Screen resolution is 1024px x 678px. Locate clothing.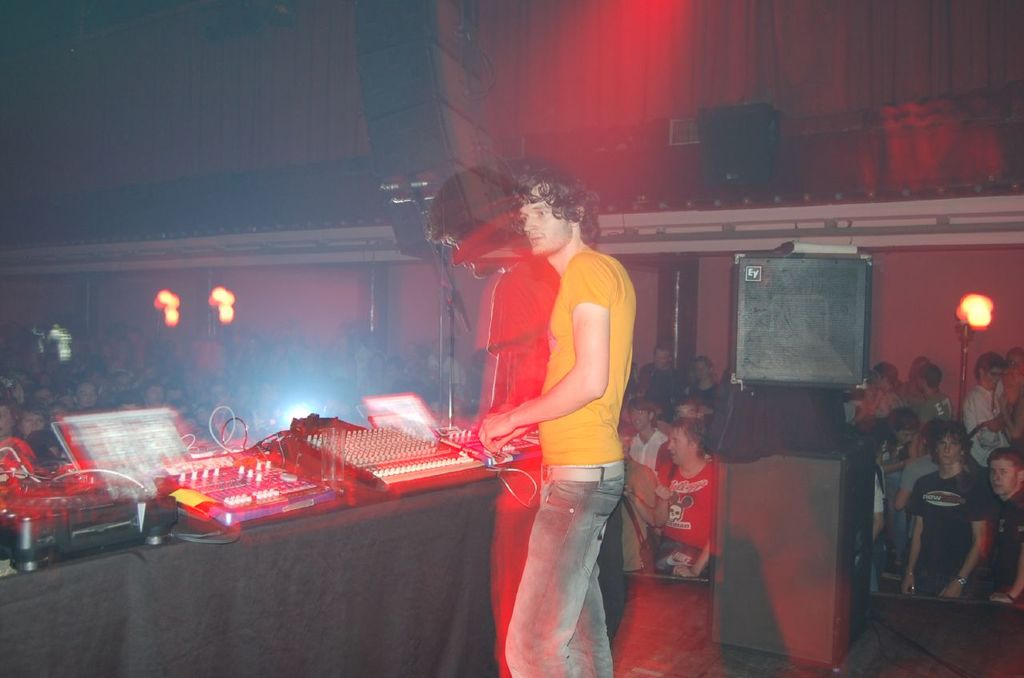
box=[922, 391, 951, 425].
